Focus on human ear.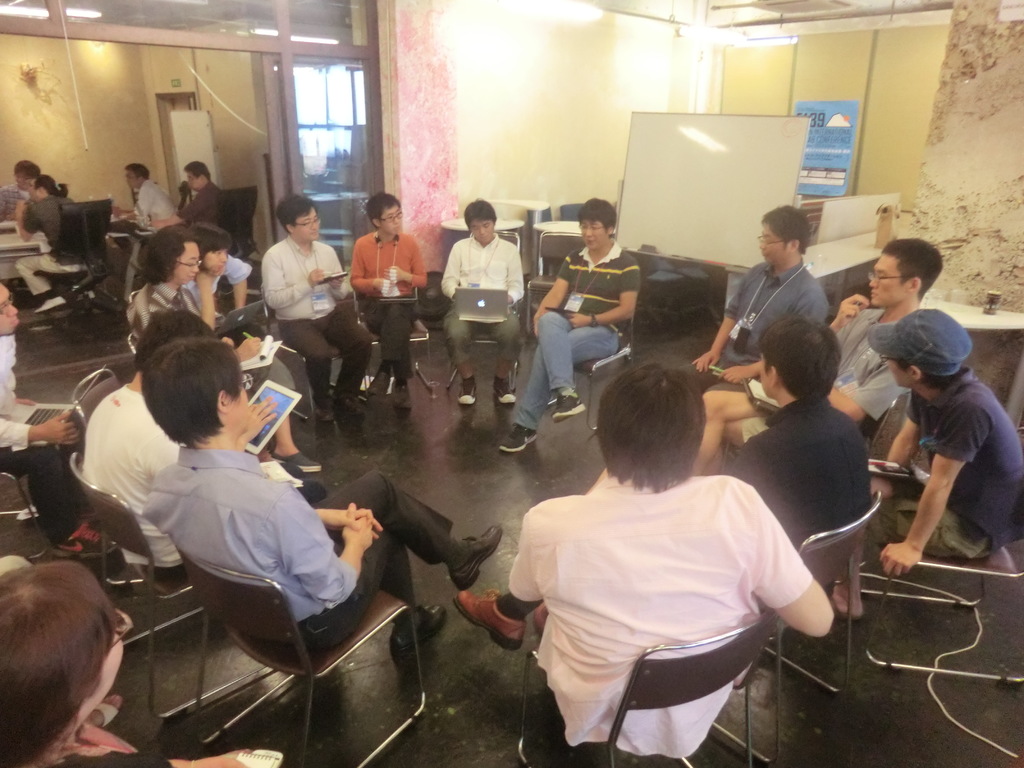
Focused at box=[283, 225, 292, 232].
